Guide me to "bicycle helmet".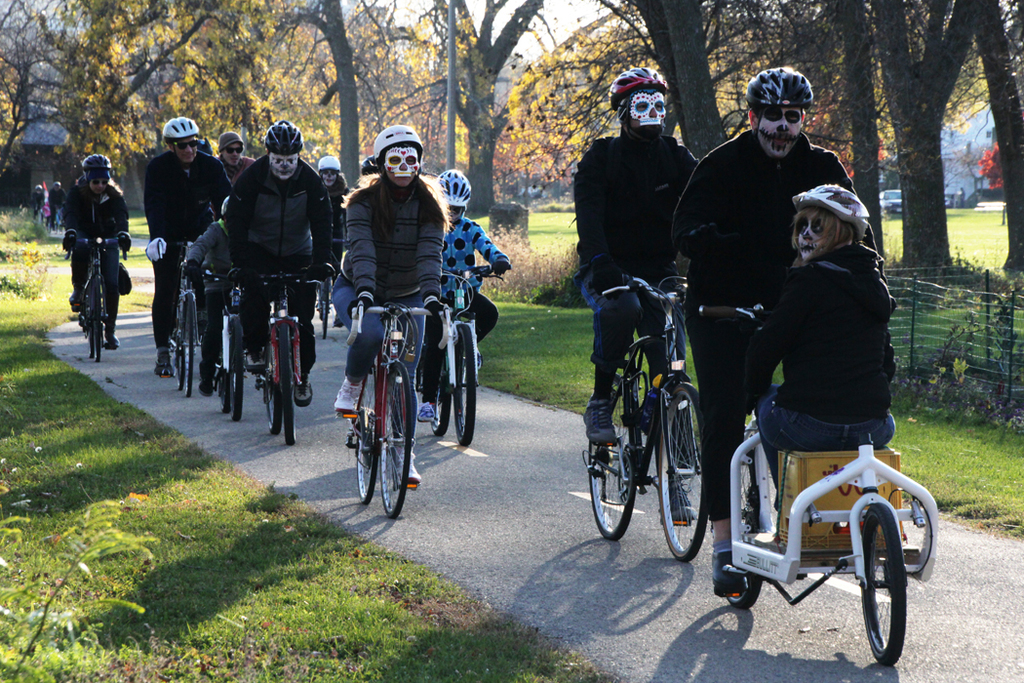
Guidance: <region>315, 161, 335, 173</region>.
